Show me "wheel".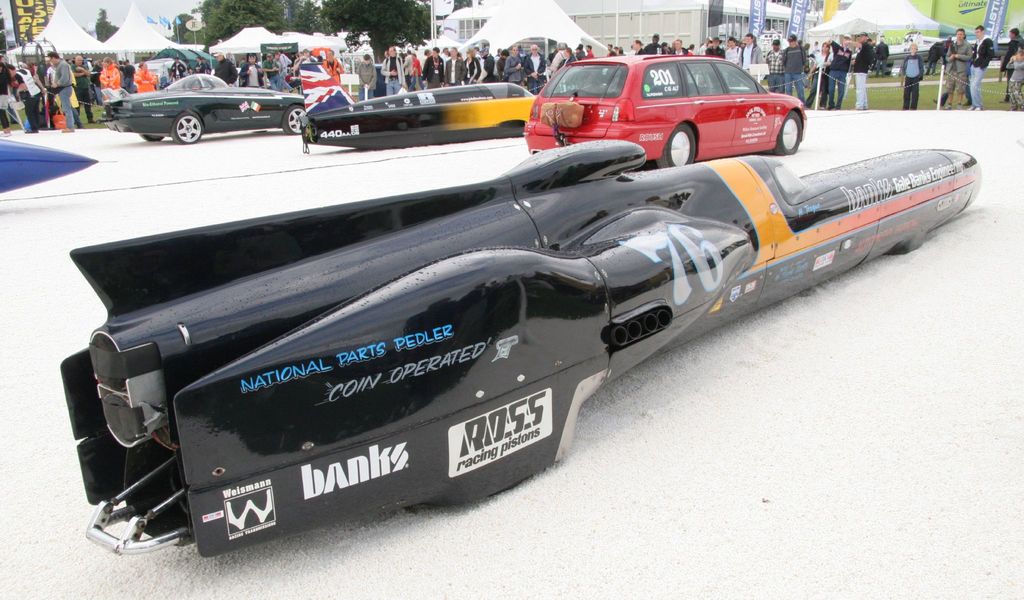
"wheel" is here: x1=284, y1=106, x2=306, y2=133.
